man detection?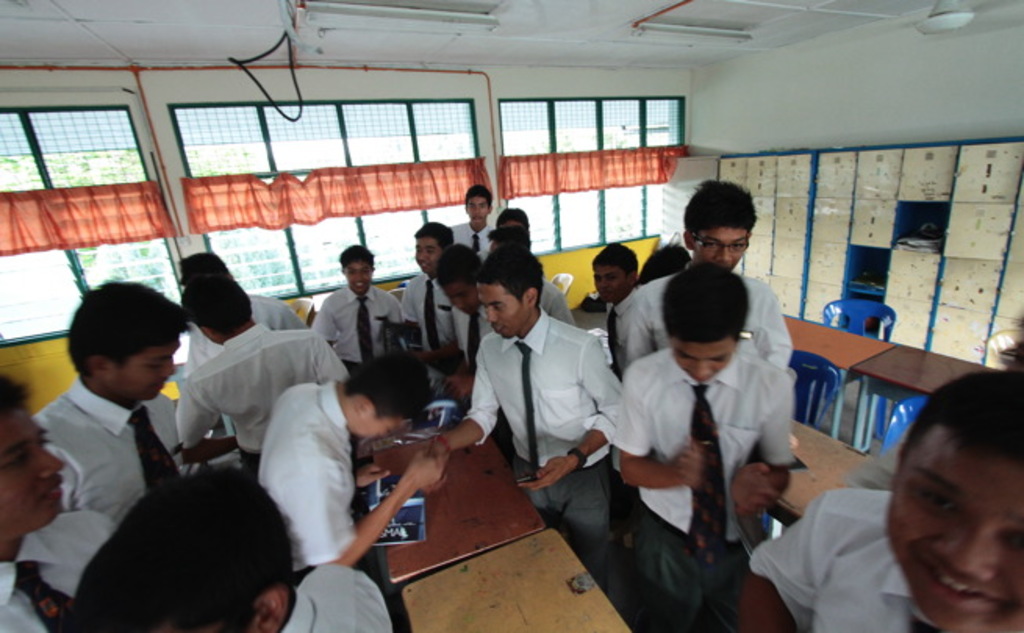
bbox=(802, 378, 1023, 632)
